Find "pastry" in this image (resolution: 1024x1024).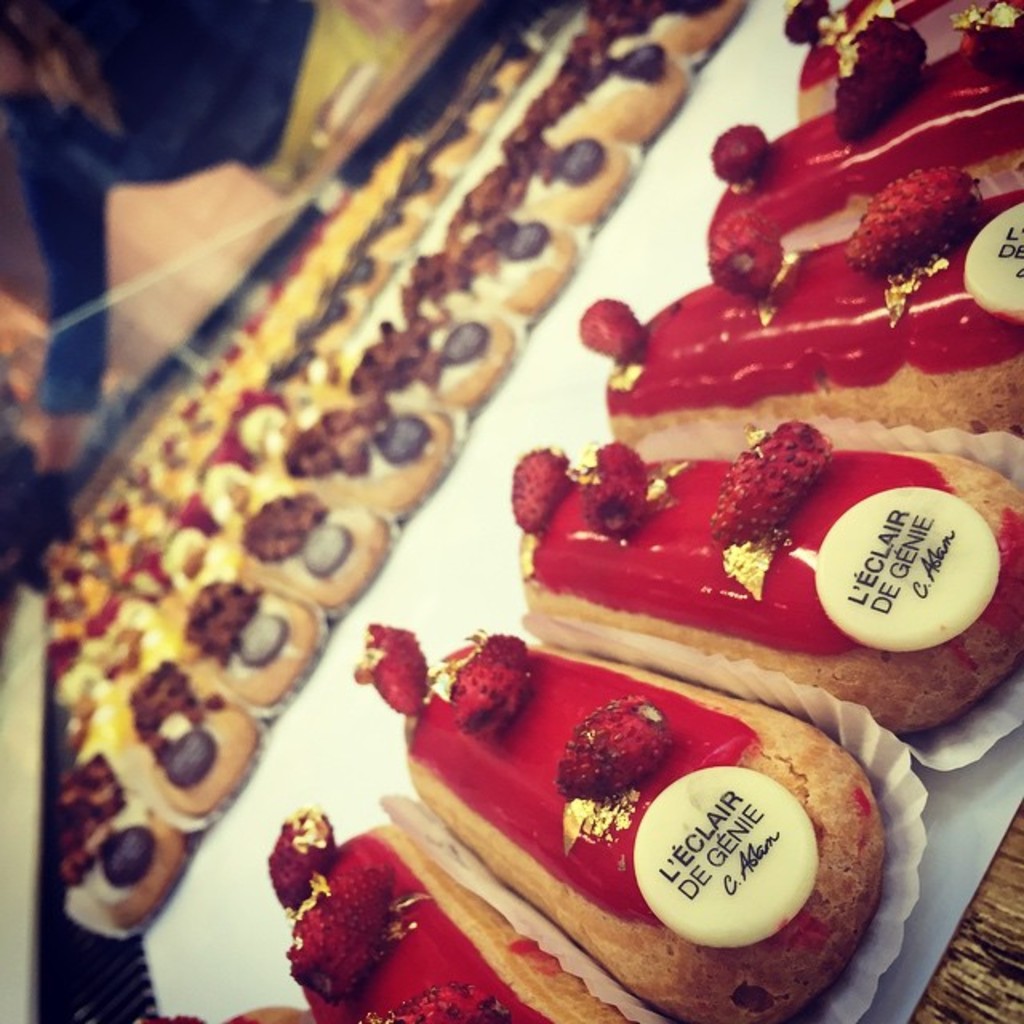
(242, 795, 640, 1019).
